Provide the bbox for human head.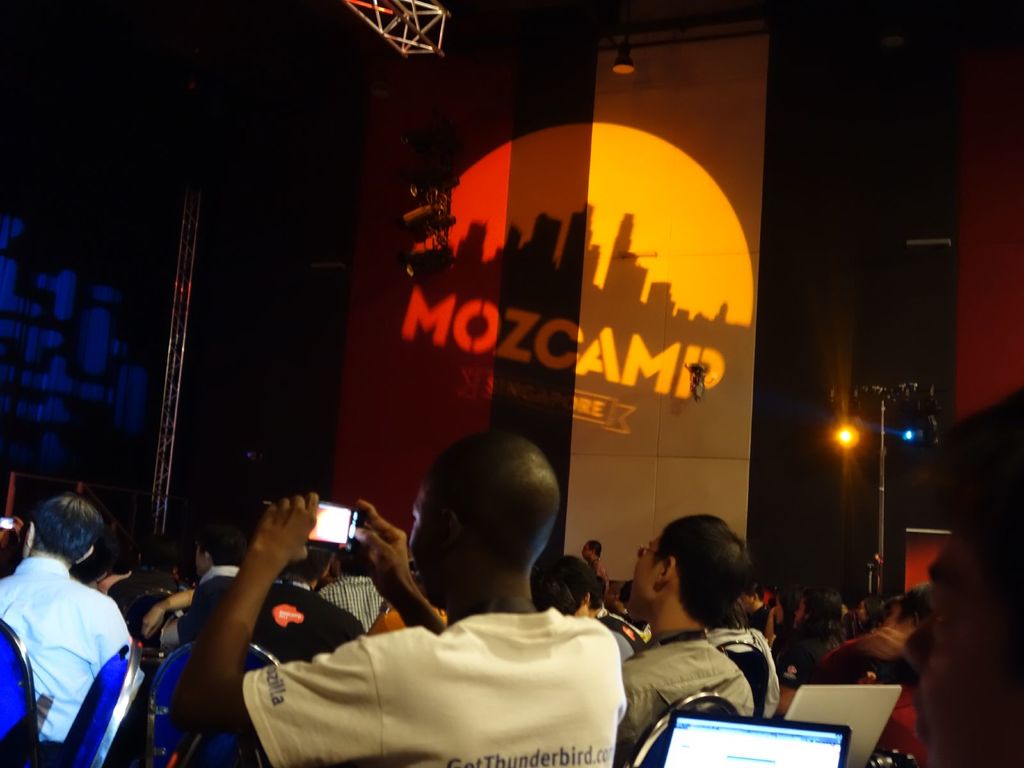
bbox=[397, 443, 572, 626].
